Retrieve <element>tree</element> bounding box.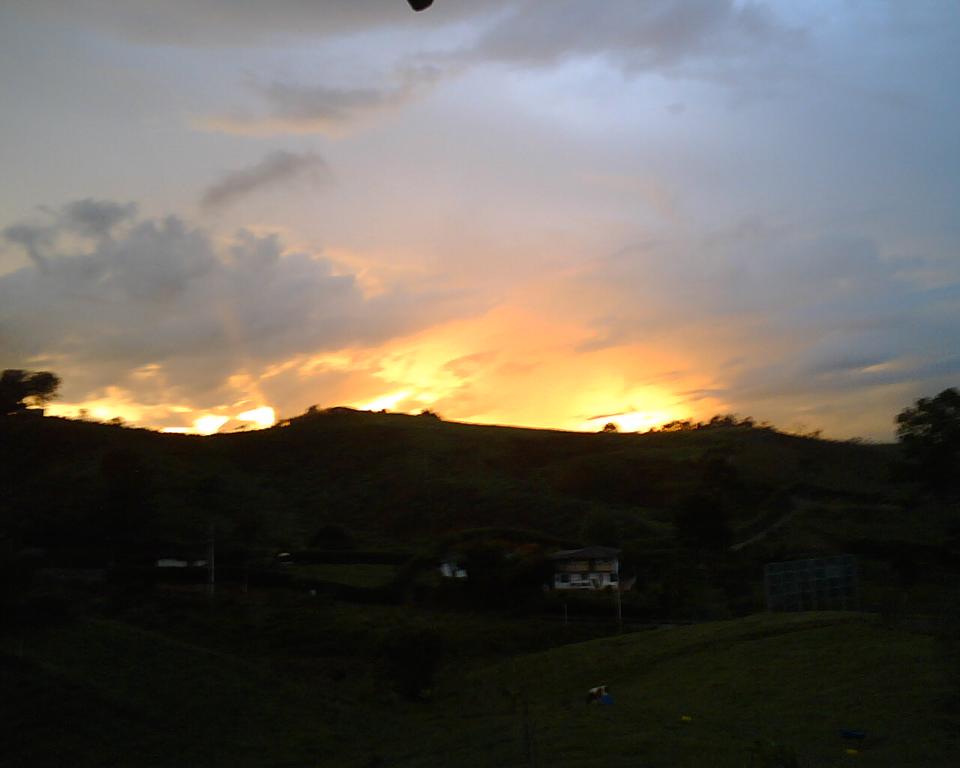
Bounding box: box(1, 361, 61, 417).
